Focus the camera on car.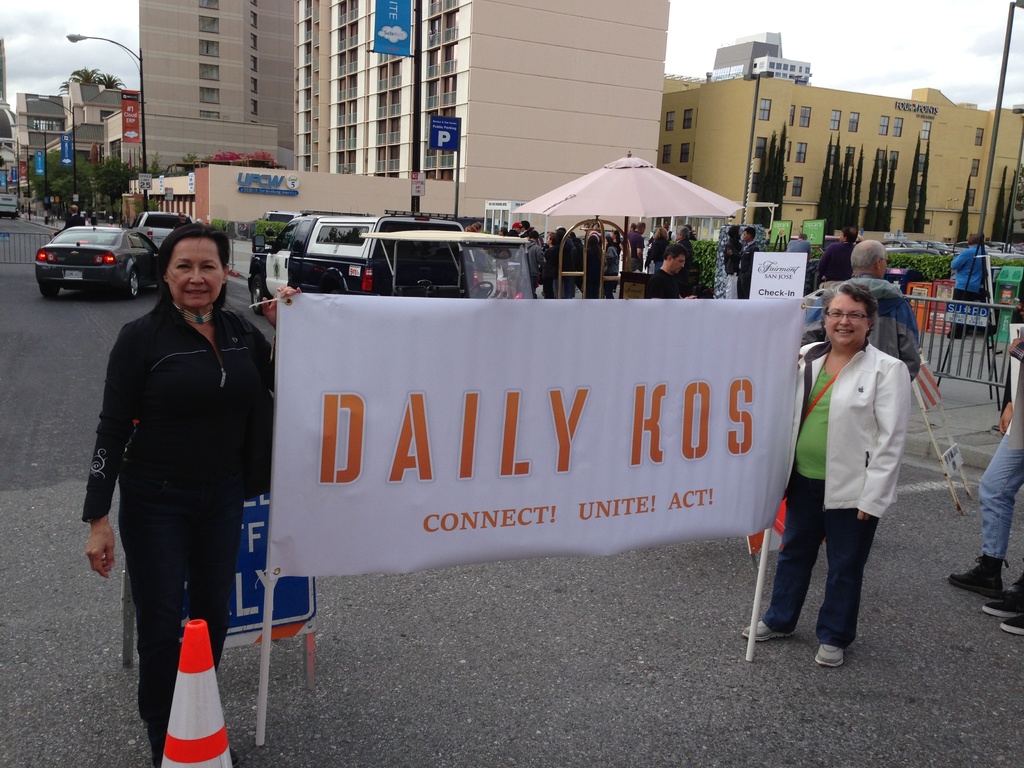
Focus region: {"x1": 35, "y1": 214, "x2": 161, "y2": 300}.
